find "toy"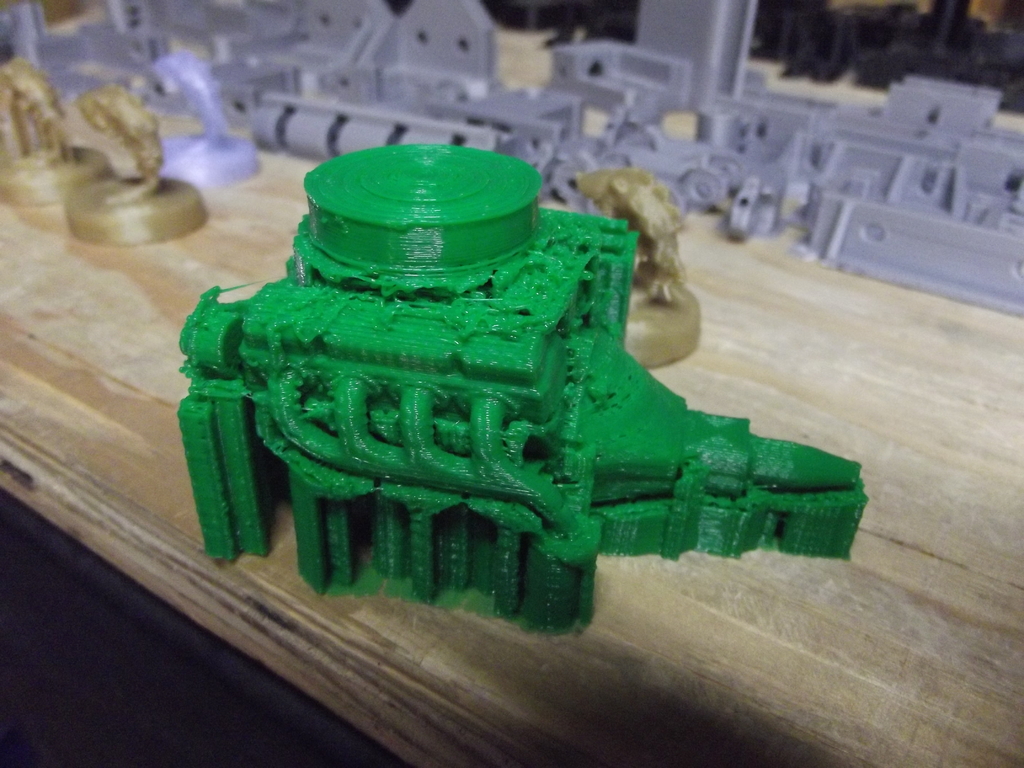
575, 166, 704, 365
